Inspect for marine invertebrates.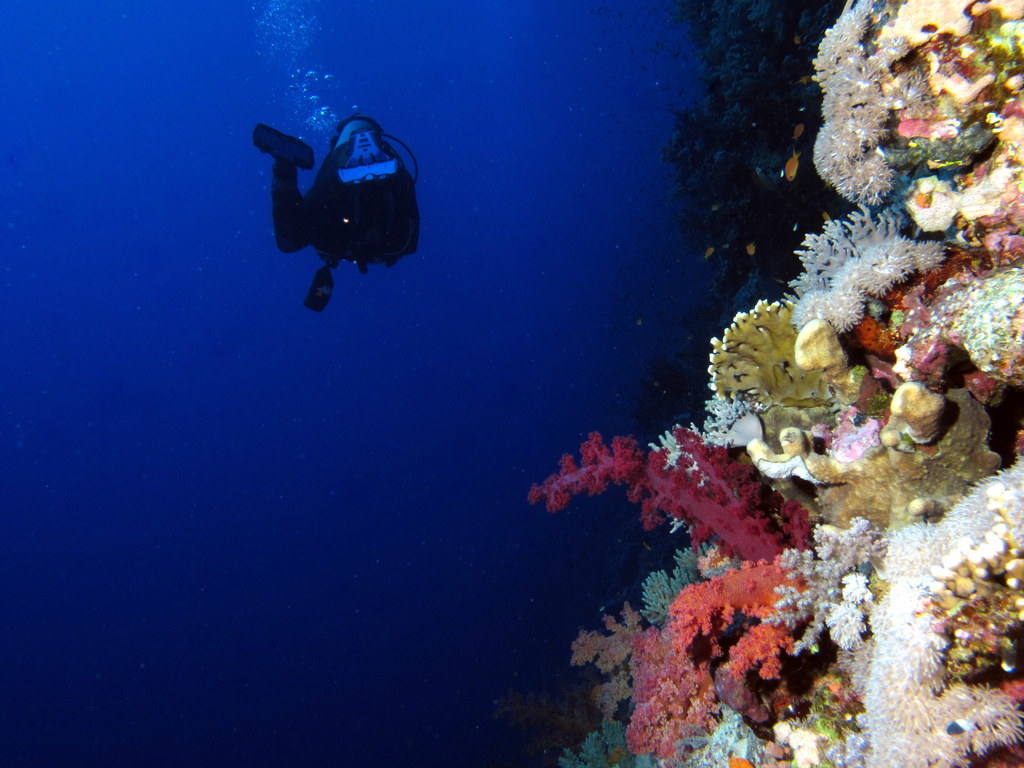
Inspection: pyautogui.locateOnScreen(697, 278, 822, 454).
